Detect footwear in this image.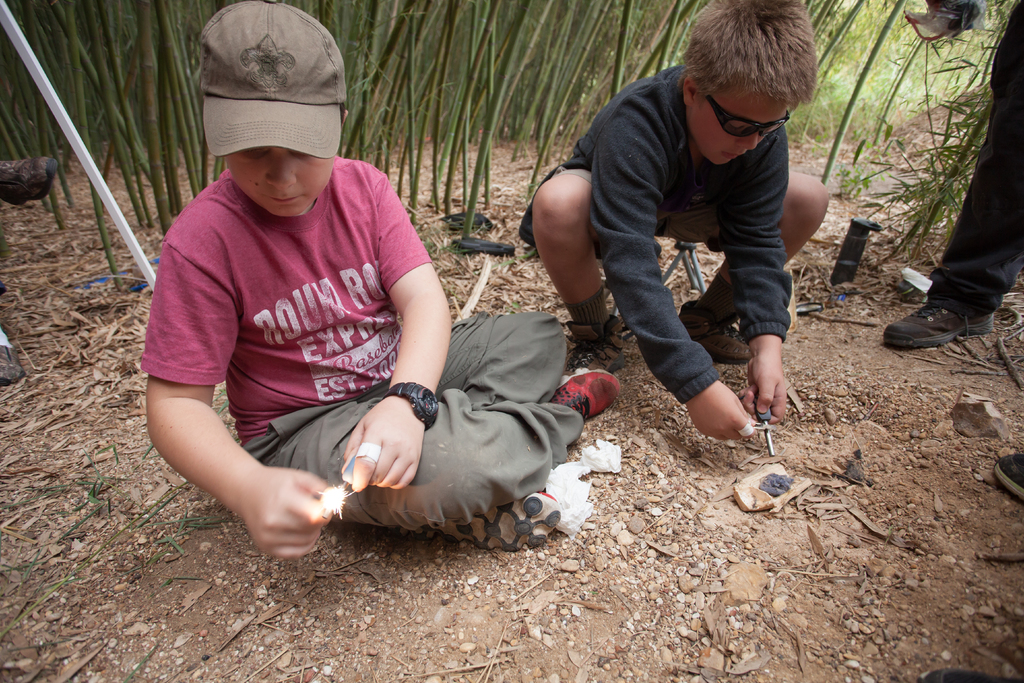
Detection: 909:276:997:356.
